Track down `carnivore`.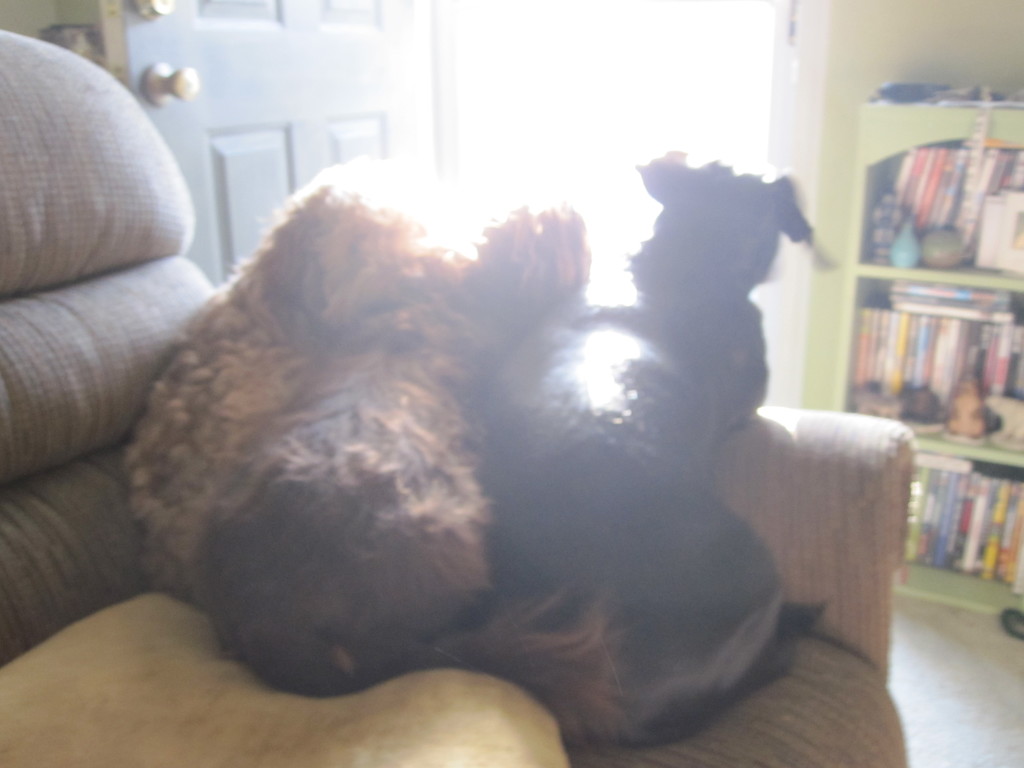
Tracked to (216, 141, 650, 717).
